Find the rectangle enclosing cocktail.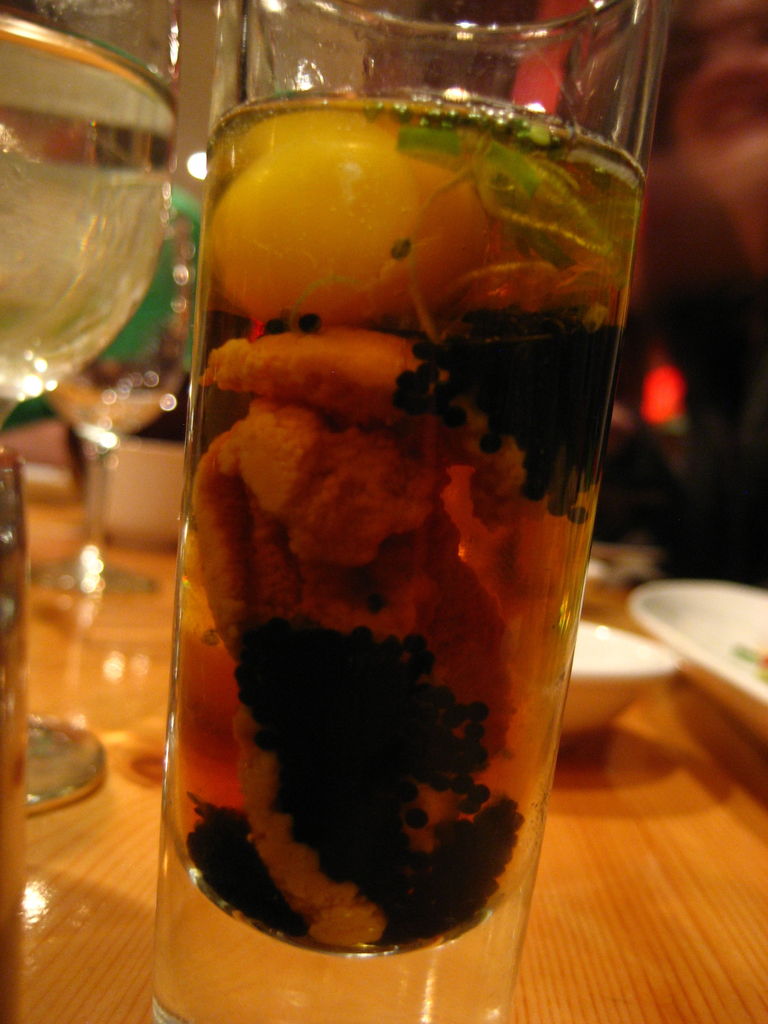
detection(33, 197, 206, 750).
